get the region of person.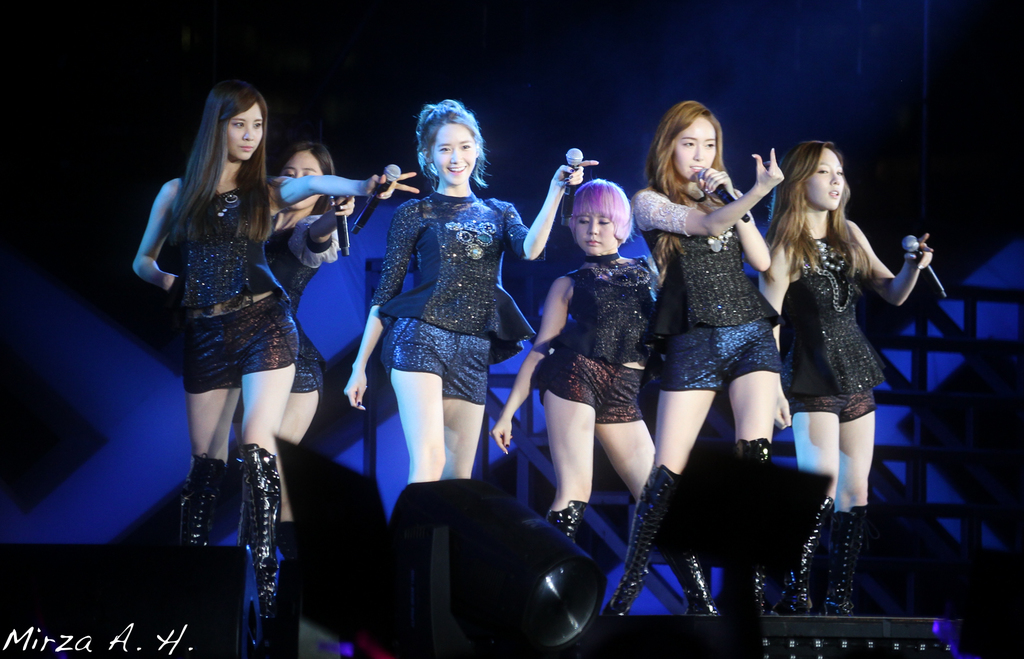
bbox(771, 135, 918, 571).
